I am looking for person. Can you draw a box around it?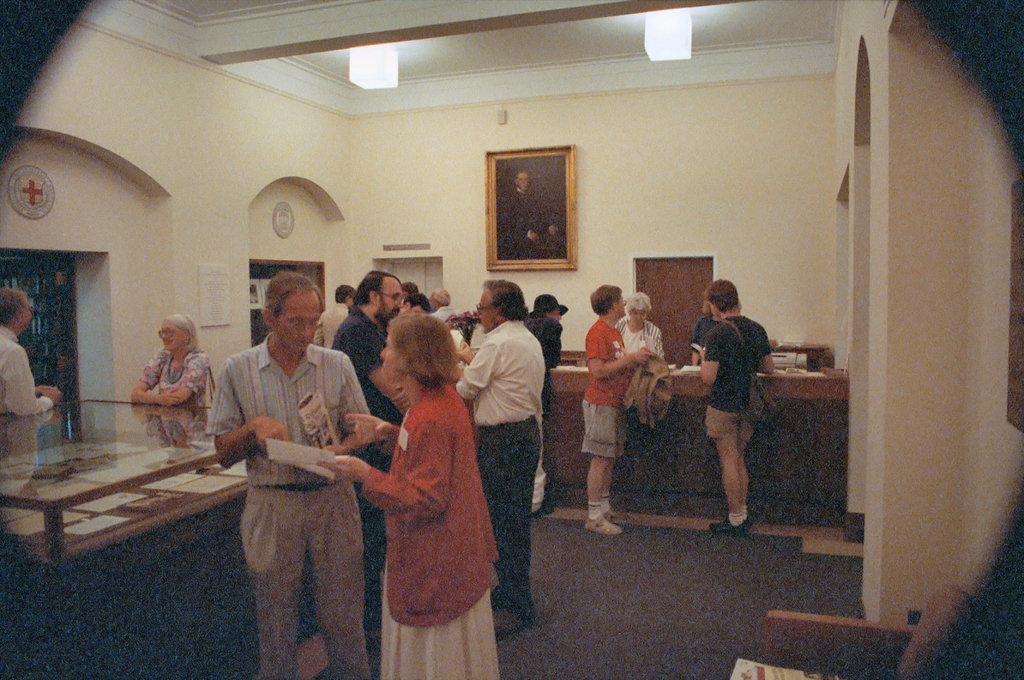
Sure, the bounding box is {"left": 518, "top": 296, "right": 567, "bottom": 524}.
